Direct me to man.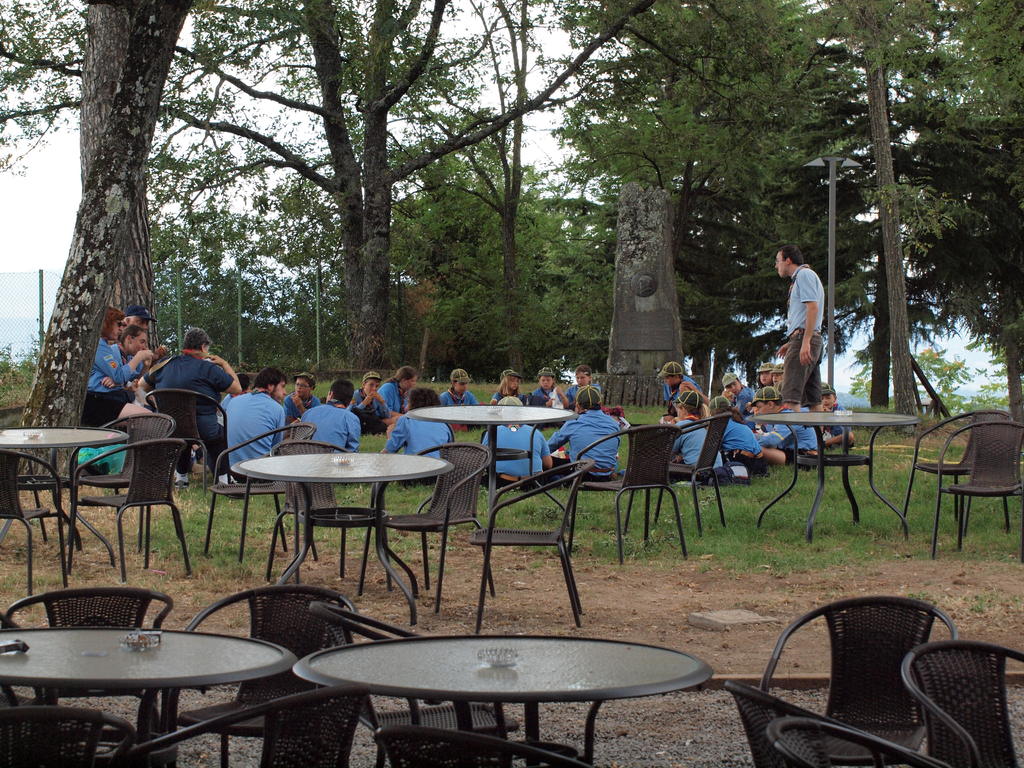
Direction: [122, 331, 249, 472].
